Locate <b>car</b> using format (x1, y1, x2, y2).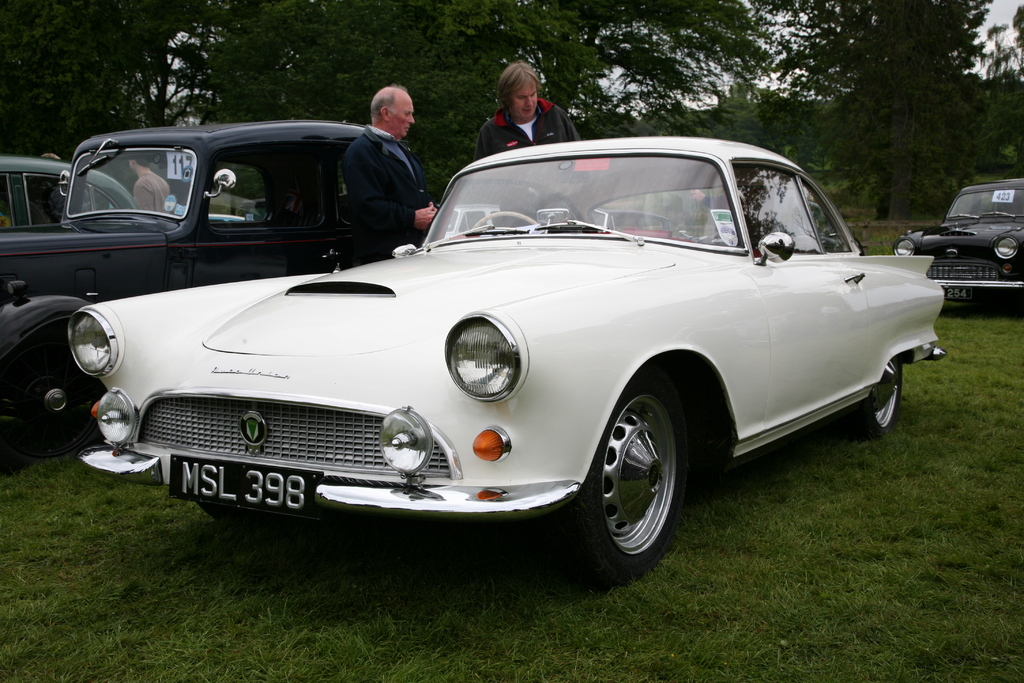
(892, 178, 1023, 303).
